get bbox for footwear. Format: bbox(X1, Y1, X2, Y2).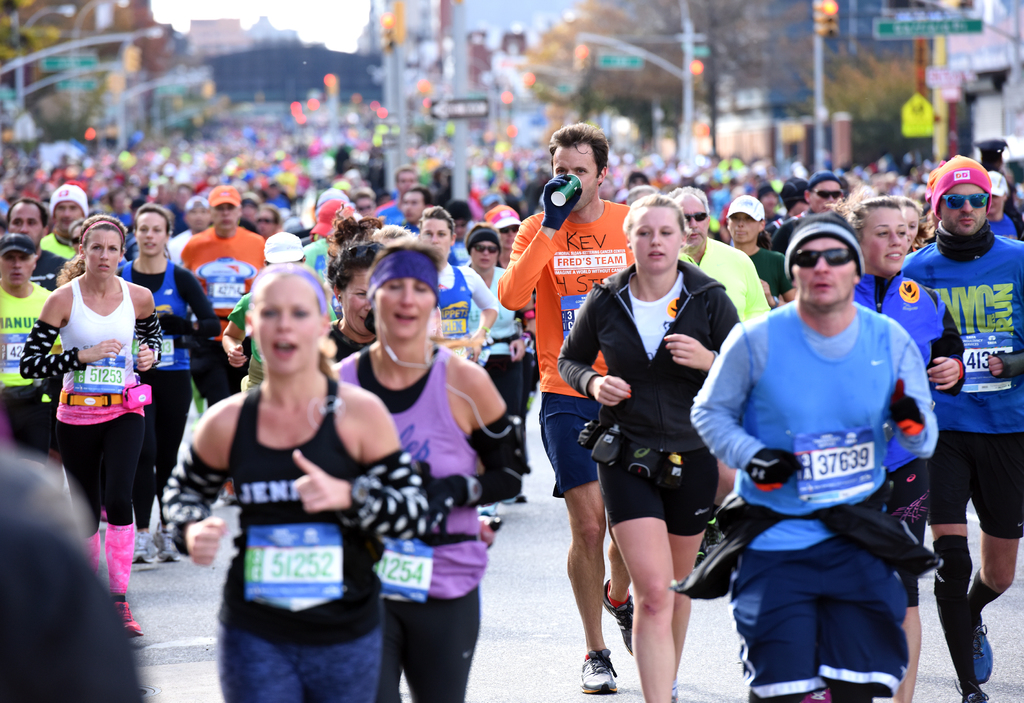
bbox(937, 596, 1012, 676).
